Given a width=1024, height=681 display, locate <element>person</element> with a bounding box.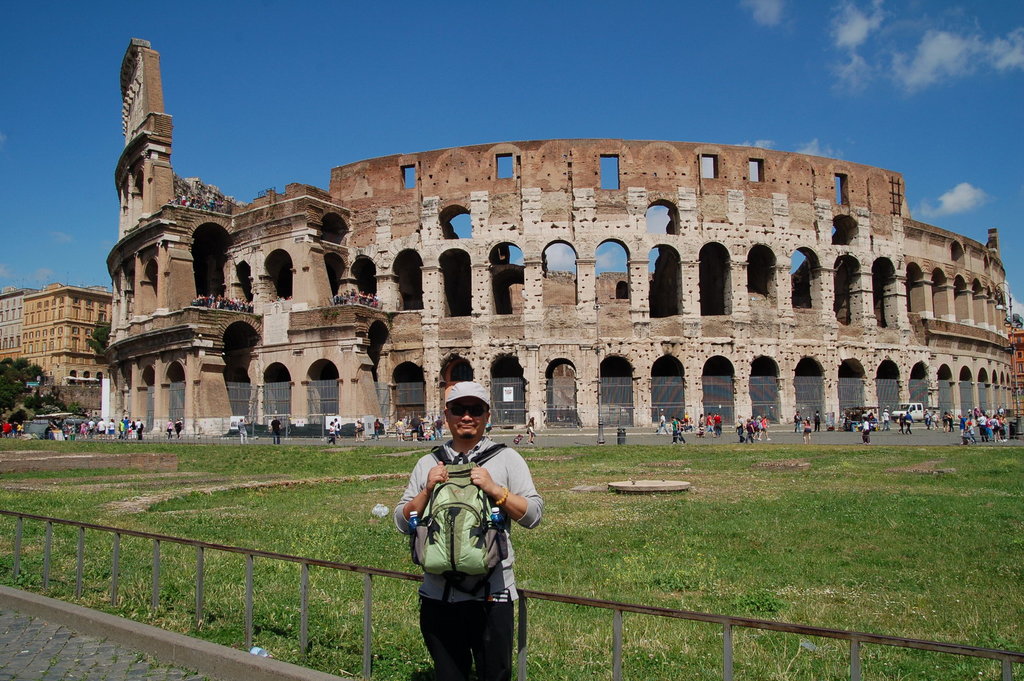
Located: <region>696, 413, 706, 437</region>.
